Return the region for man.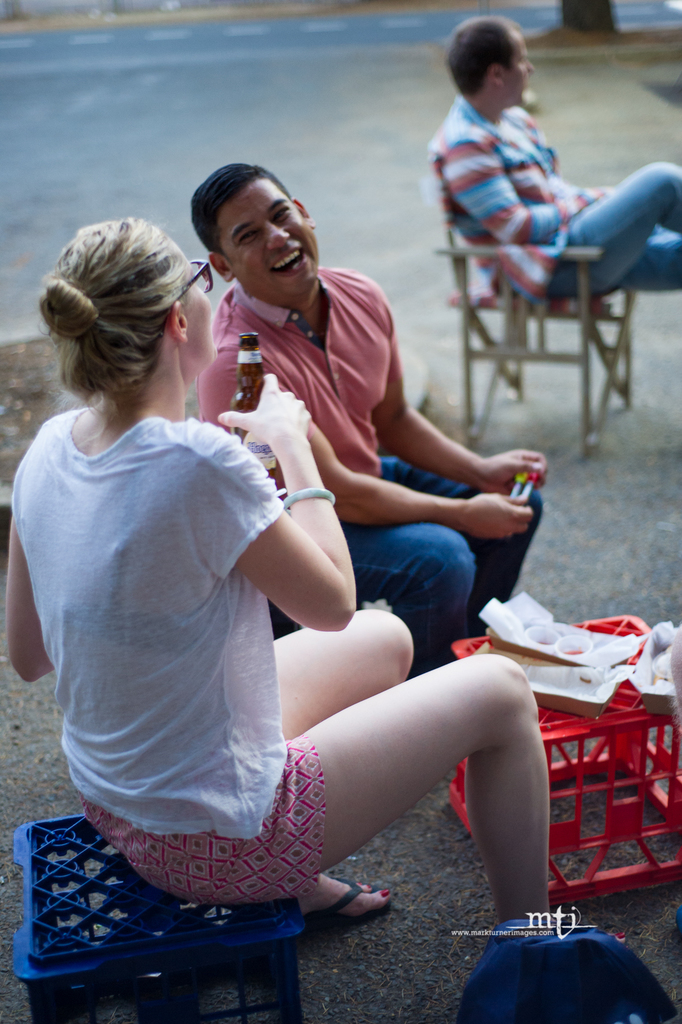
<box>188,163,553,679</box>.
